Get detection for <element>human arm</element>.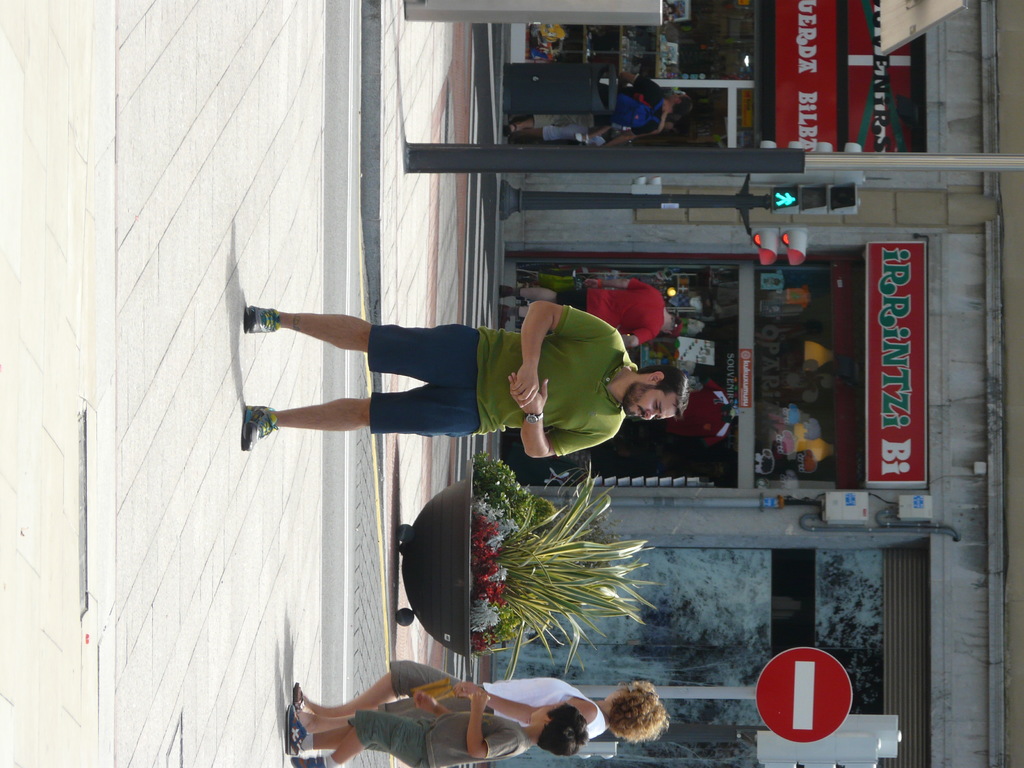
Detection: [x1=589, y1=278, x2=637, y2=289].
